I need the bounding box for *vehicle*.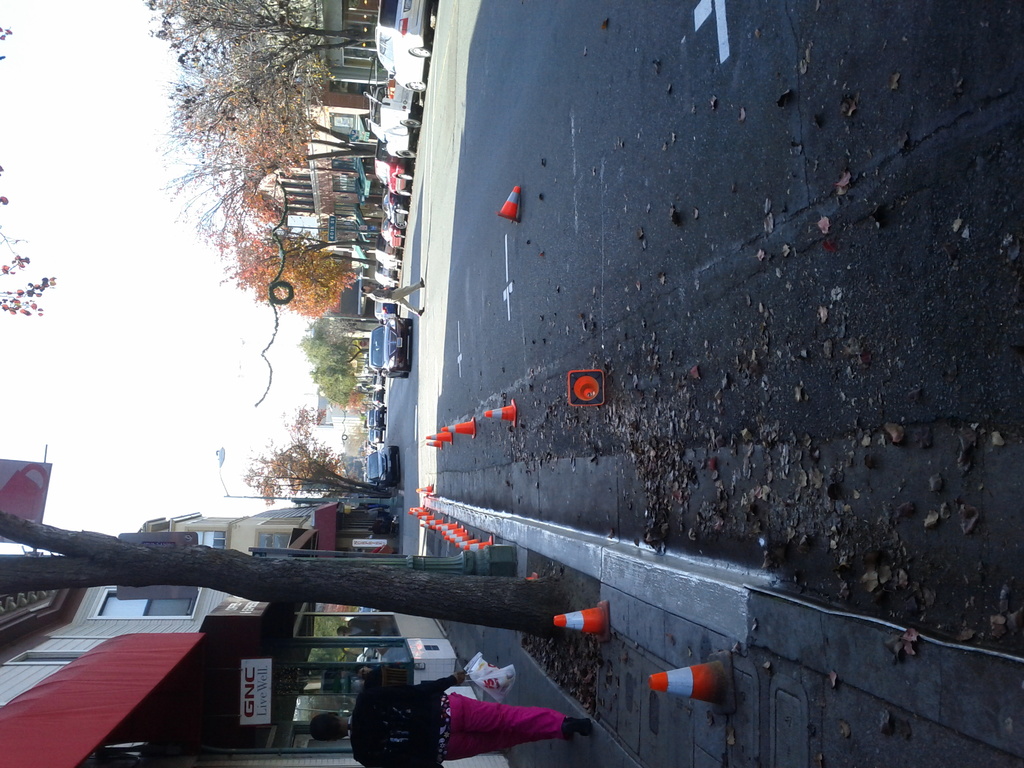
Here it is: <bbox>385, 189, 406, 228</bbox>.
